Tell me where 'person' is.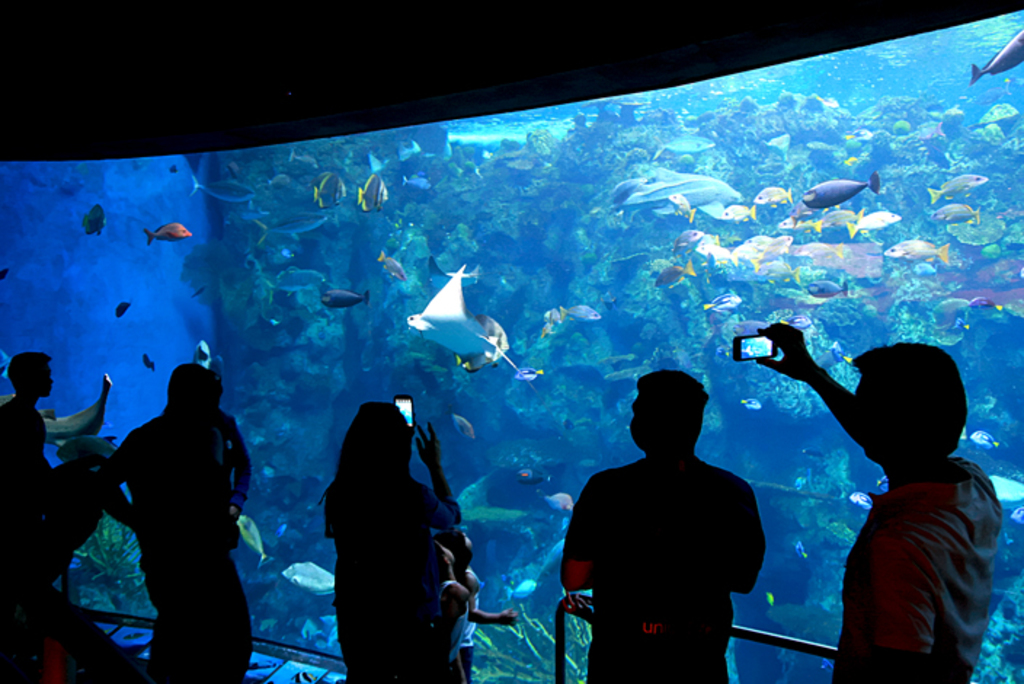
'person' is at [left=432, top=538, right=471, bottom=683].
